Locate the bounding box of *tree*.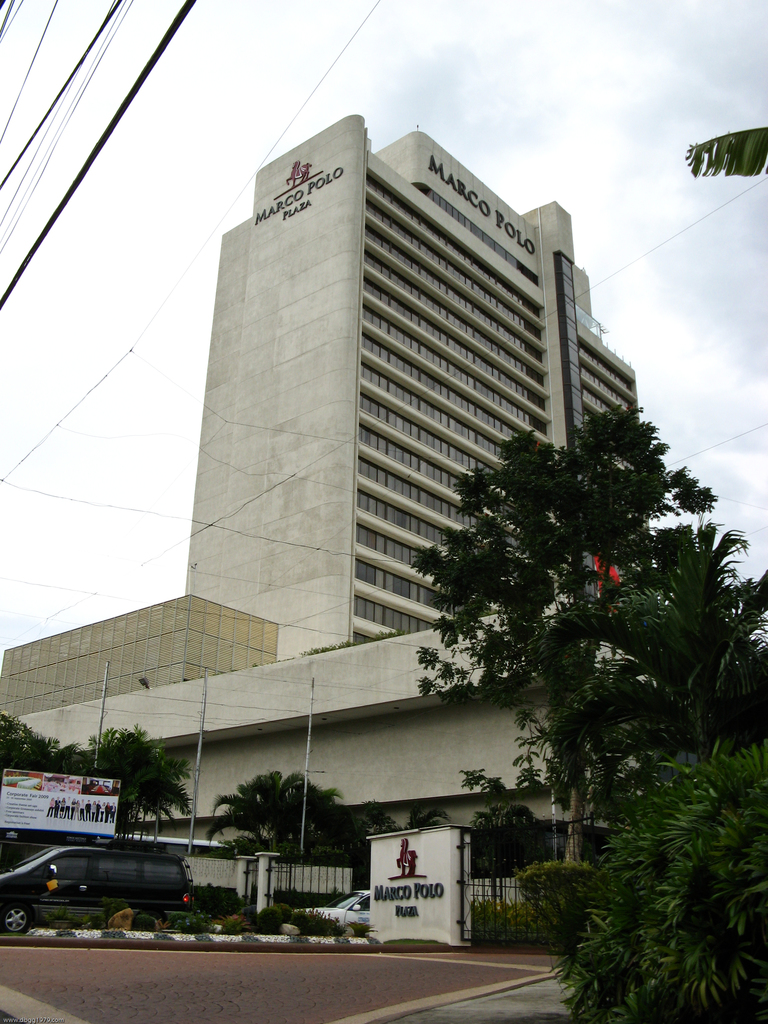
Bounding box: region(0, 708, 82, 765).
